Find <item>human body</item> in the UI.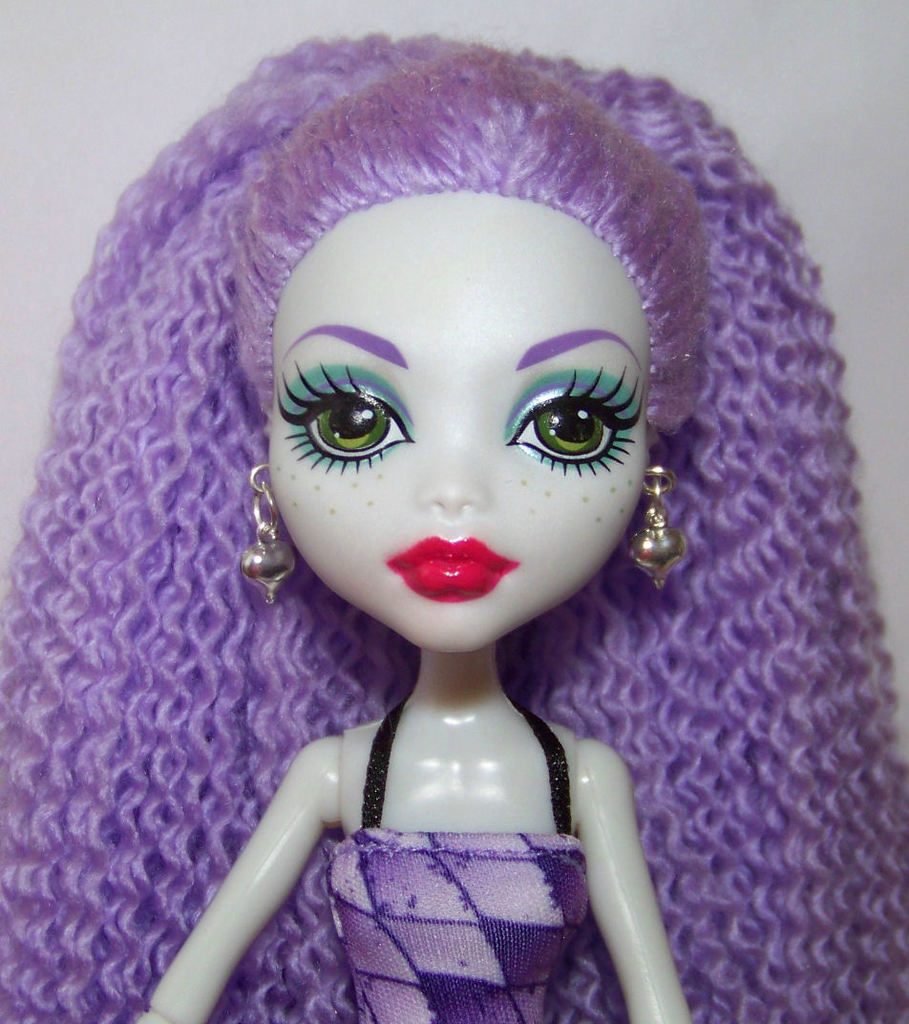
UI element at detection(0, 32, 908, 1023).
